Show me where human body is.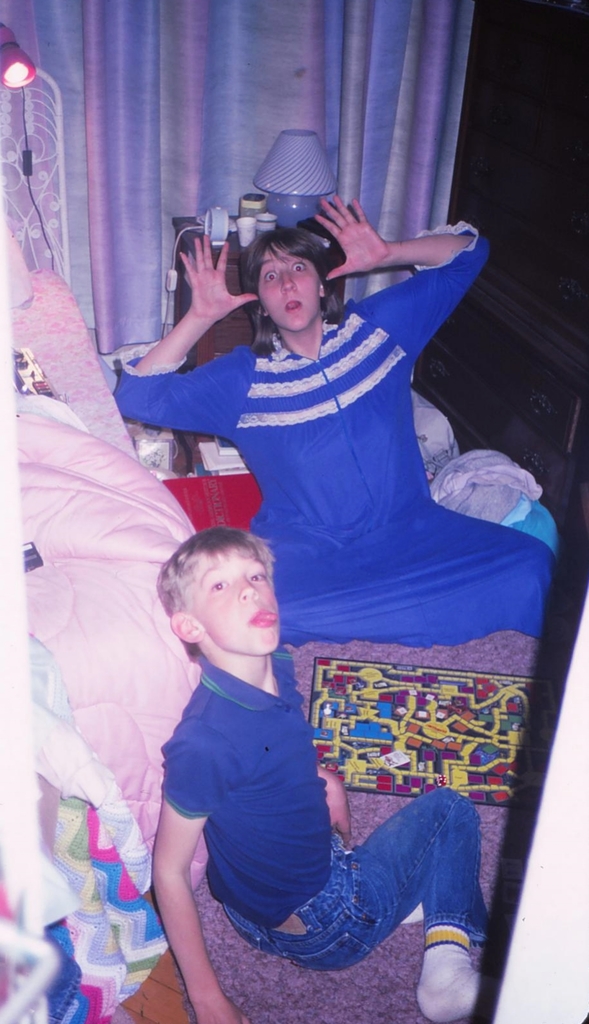
human body is at 112 200 561 659.
